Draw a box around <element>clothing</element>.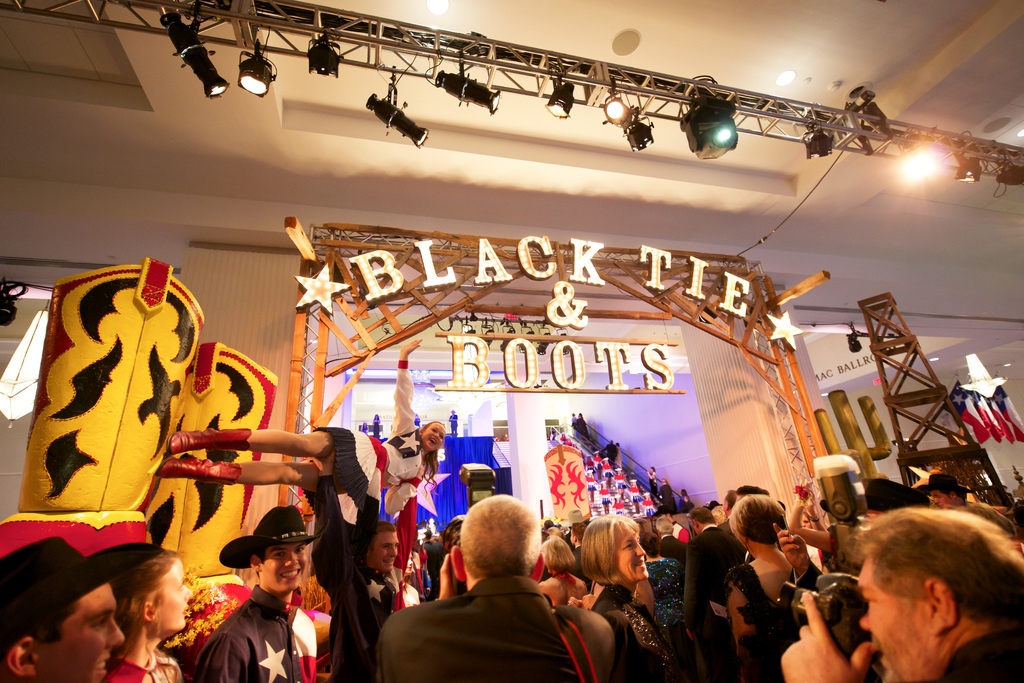
{"x1": 571, "y1": 417, "x2": 591, "y2": 437}.
